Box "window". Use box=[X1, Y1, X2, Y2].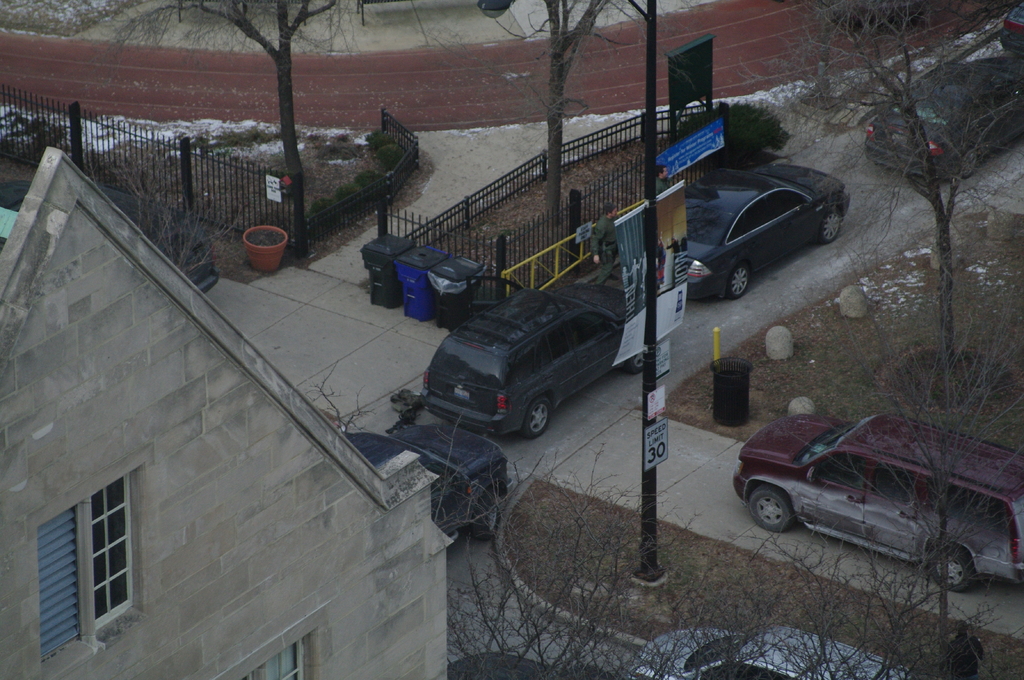
box=[513, 340, 551, 391].
